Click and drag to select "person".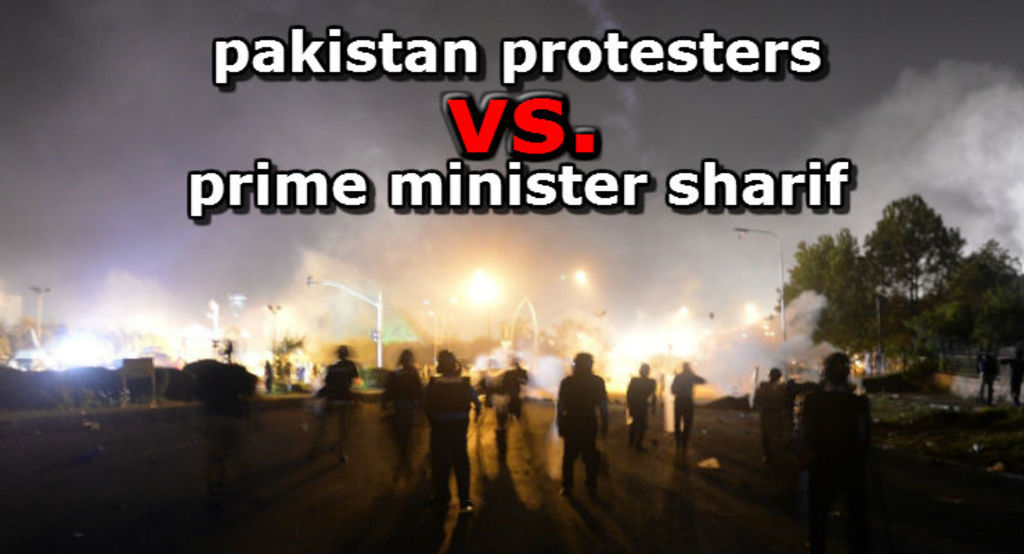
Selection: (624, 360, 660, 453).
